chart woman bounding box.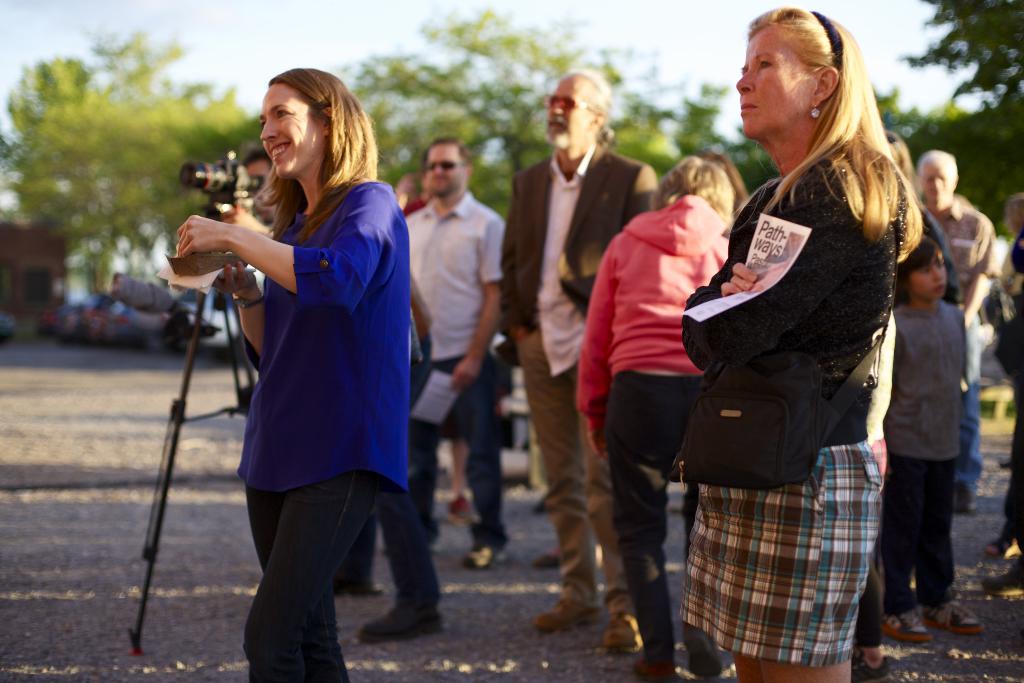
Charted: bbox=[637, 35, 934, 680].
